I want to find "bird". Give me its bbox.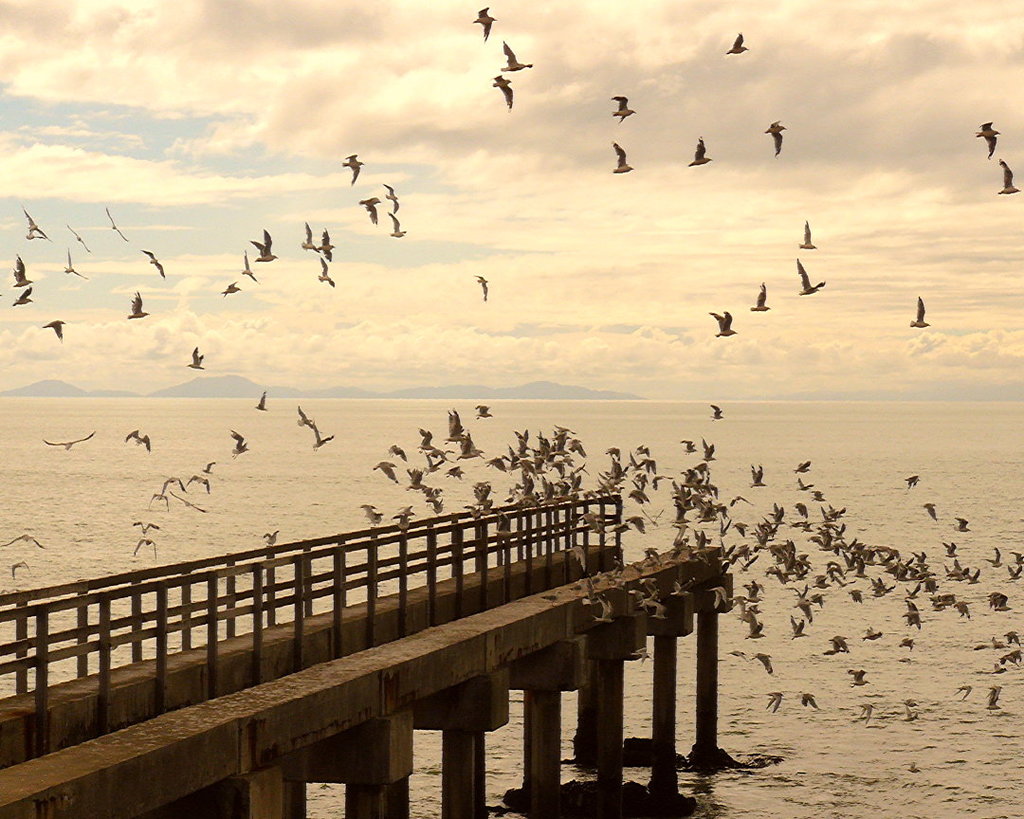
bbox=(345, 154, 367, 185).
